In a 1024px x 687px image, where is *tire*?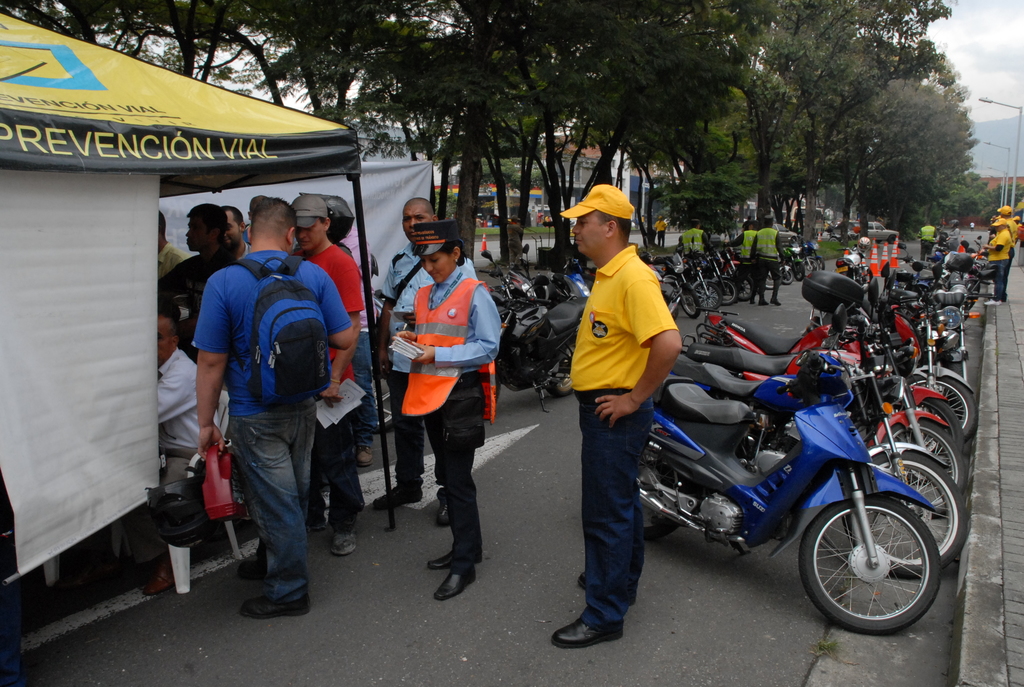
locate(887, 235, 899, 246).
